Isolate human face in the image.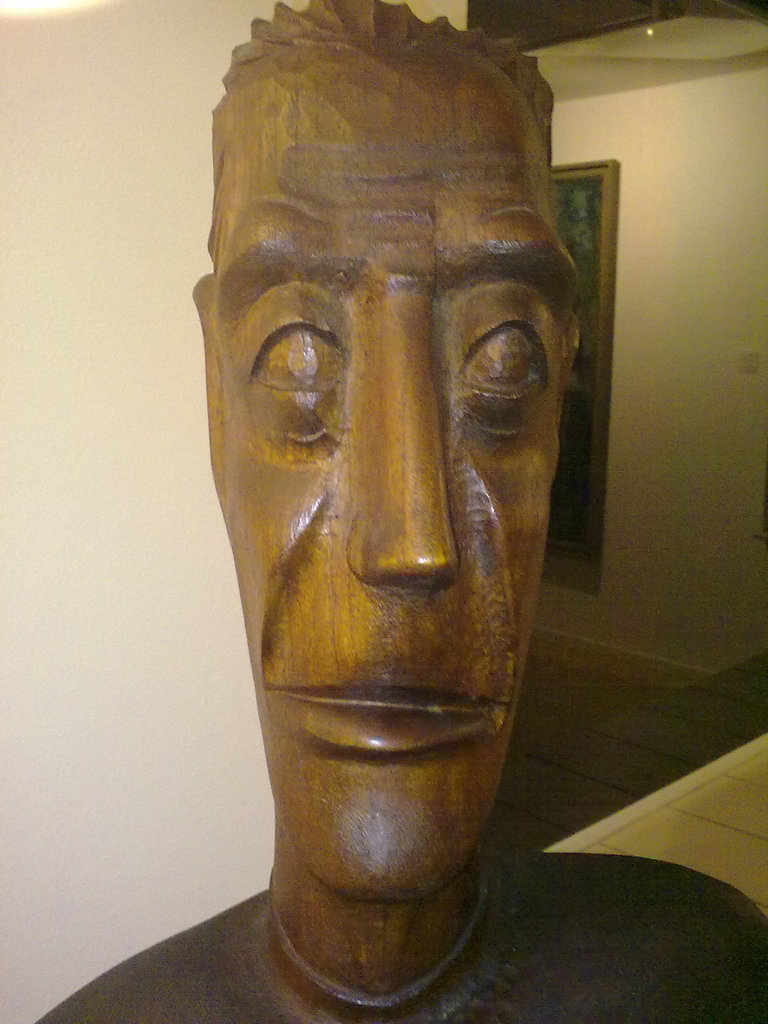
Isolated region: (205,92,583,904).
